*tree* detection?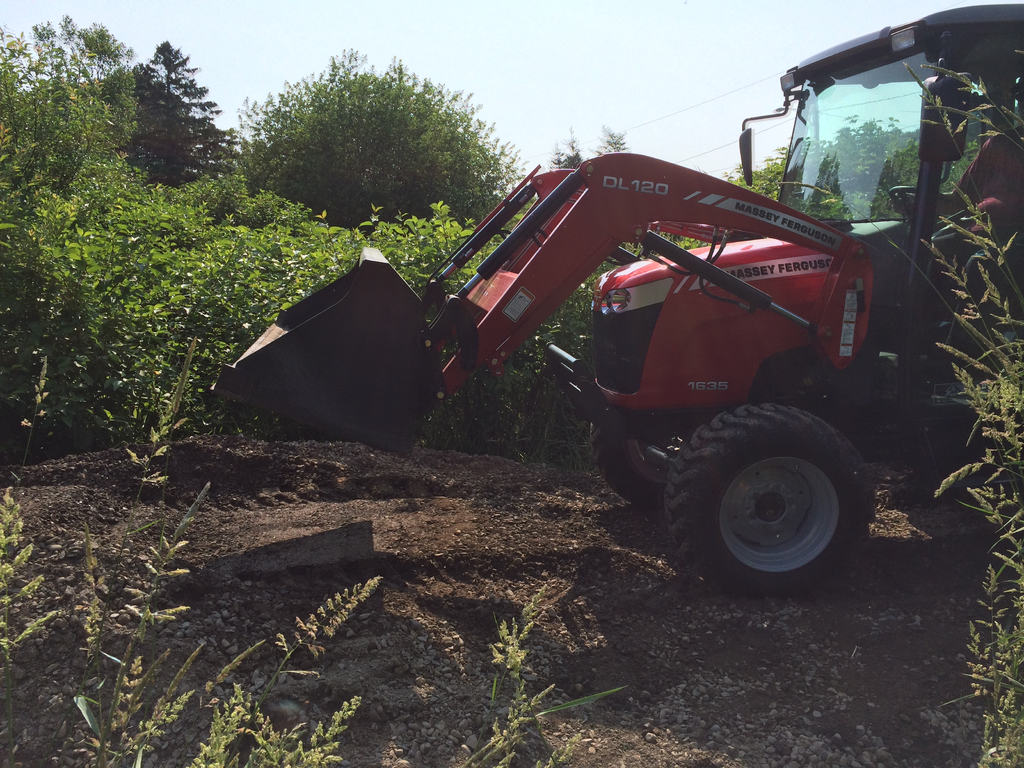
598,127,623,155
